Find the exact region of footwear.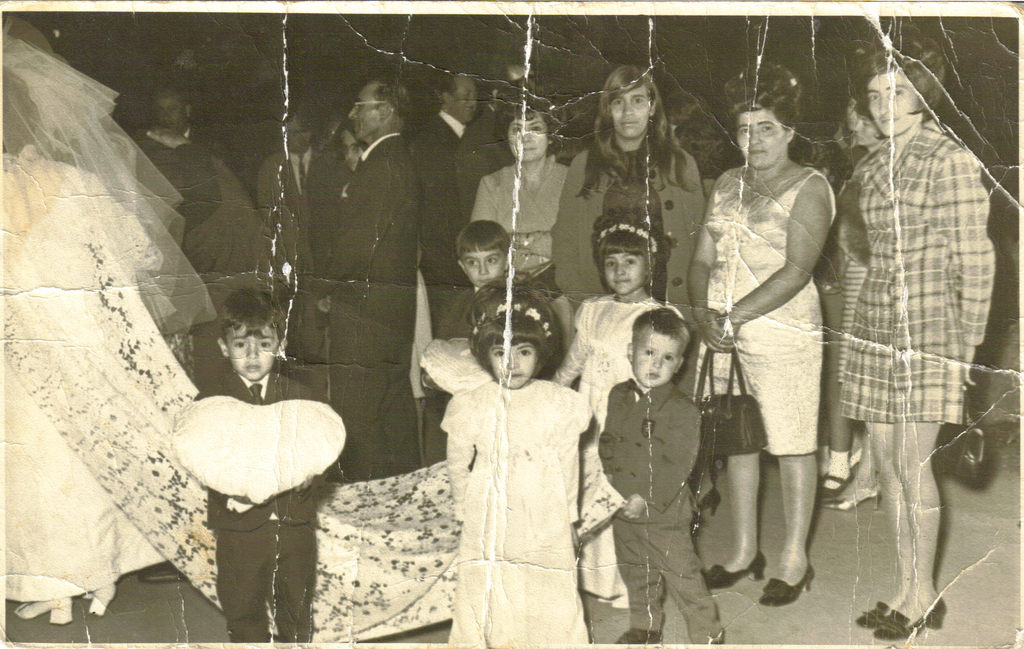
Exact region: {"x1": 612, "y1": 623, "x2": 662, "y2": 648}.
